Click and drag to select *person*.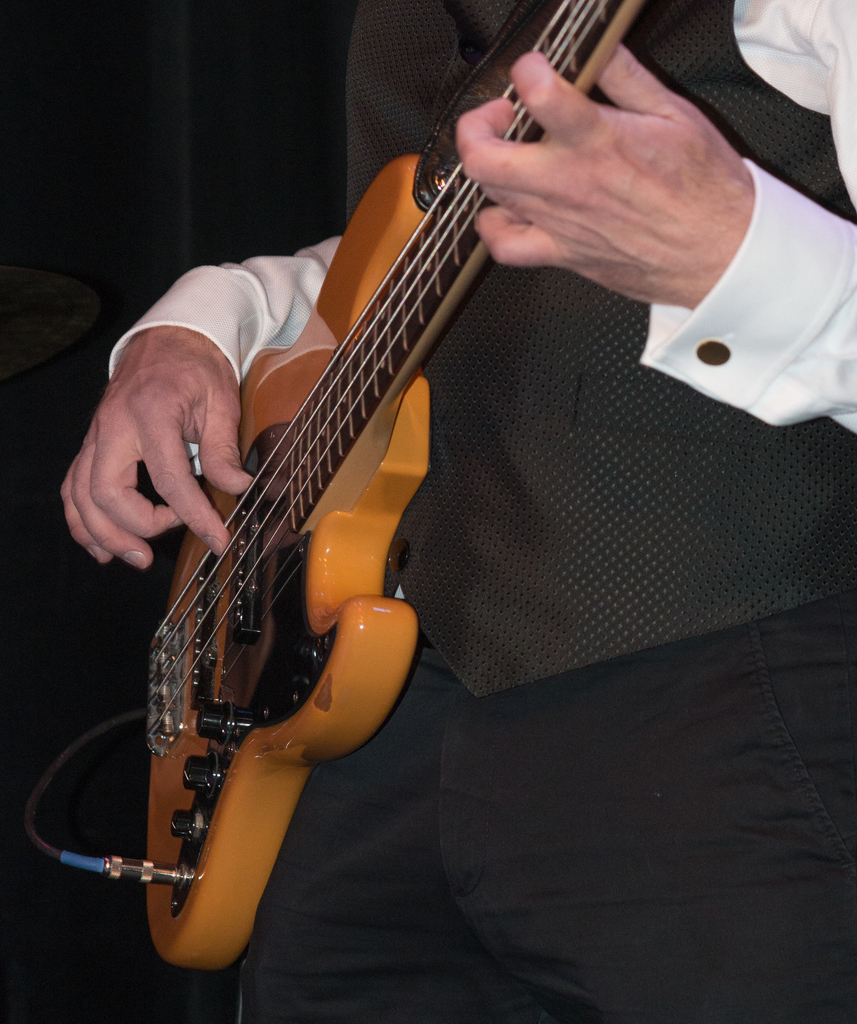
Selection: [58, 0, 856, 1023].
